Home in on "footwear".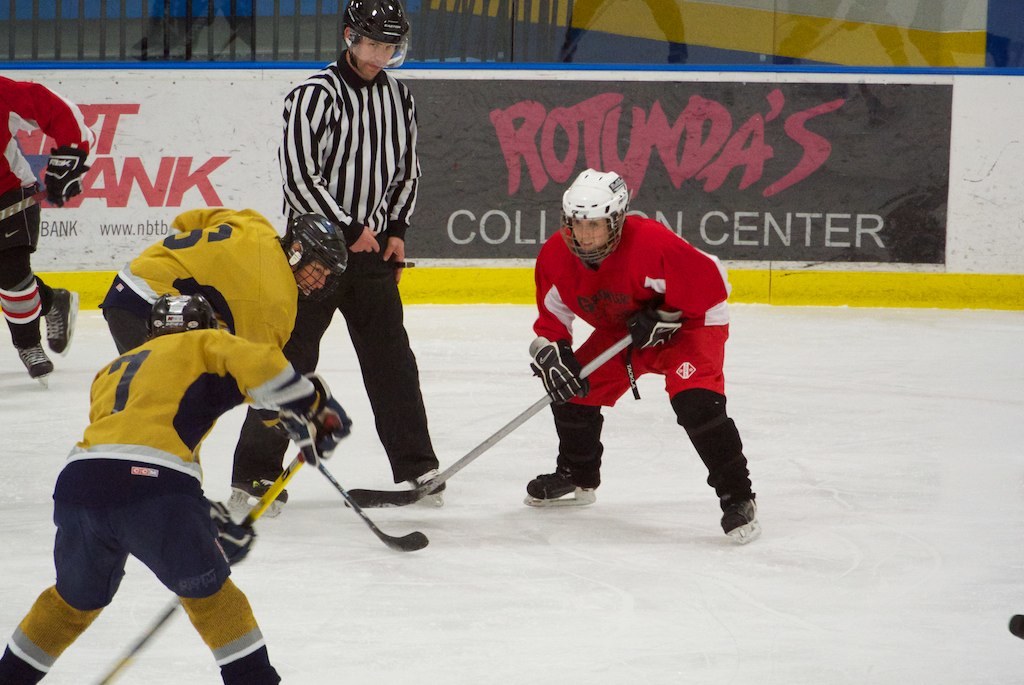
Homed in at bbox=[224, 479, 291, 507].
